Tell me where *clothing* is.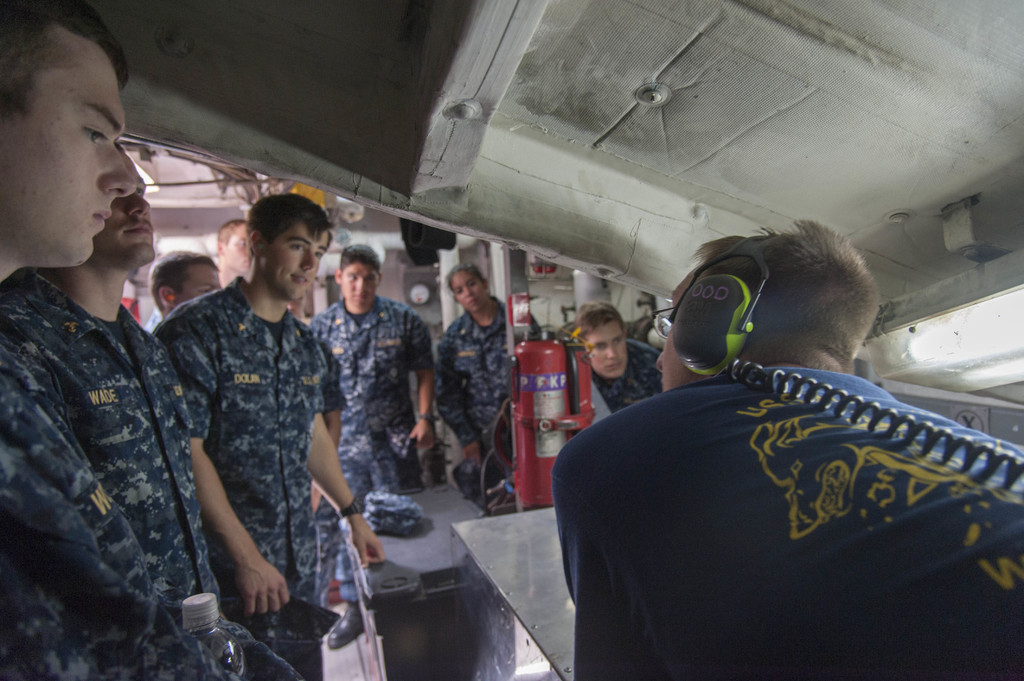
*clothing* is at {"left": 307, "top": 292, "right": 433, "bottom": 600}.
